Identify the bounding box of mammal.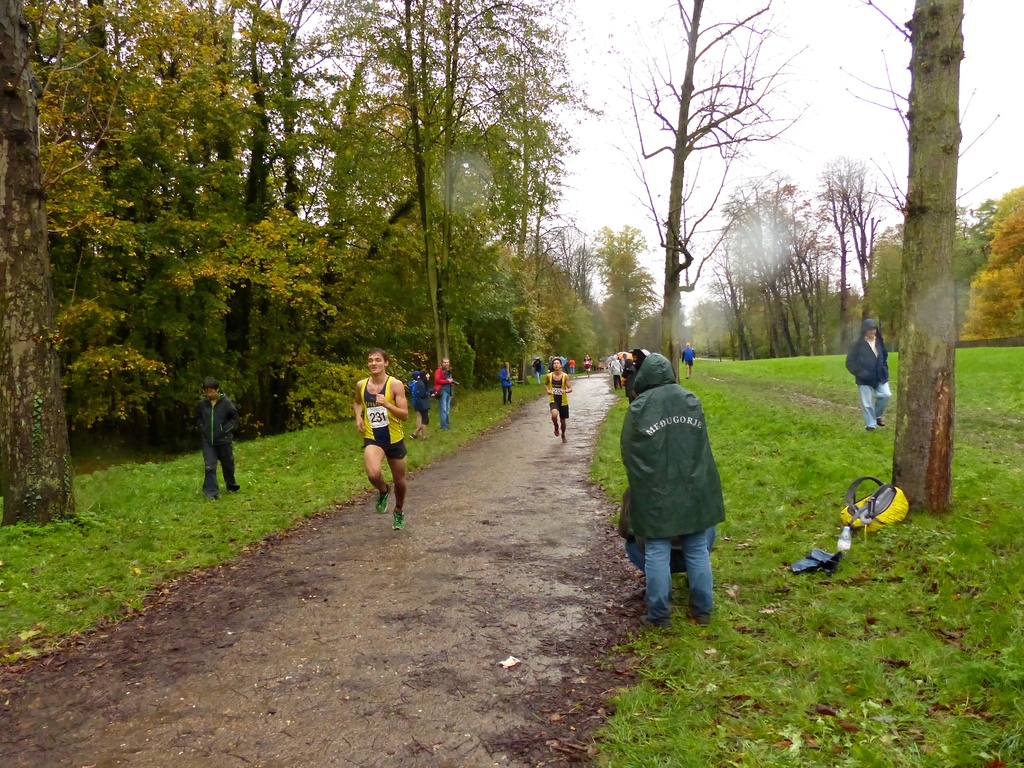
rect(349, 359, 413, 529).
